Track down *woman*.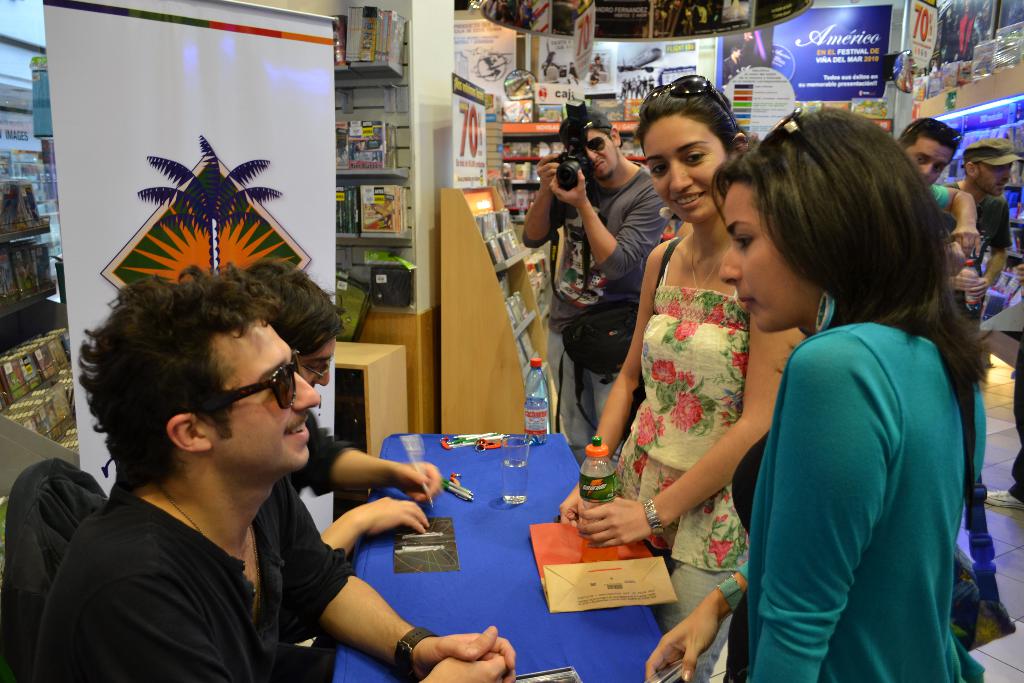
Tracked to (x1=689, y1=112, x2=1000, y2=678).
